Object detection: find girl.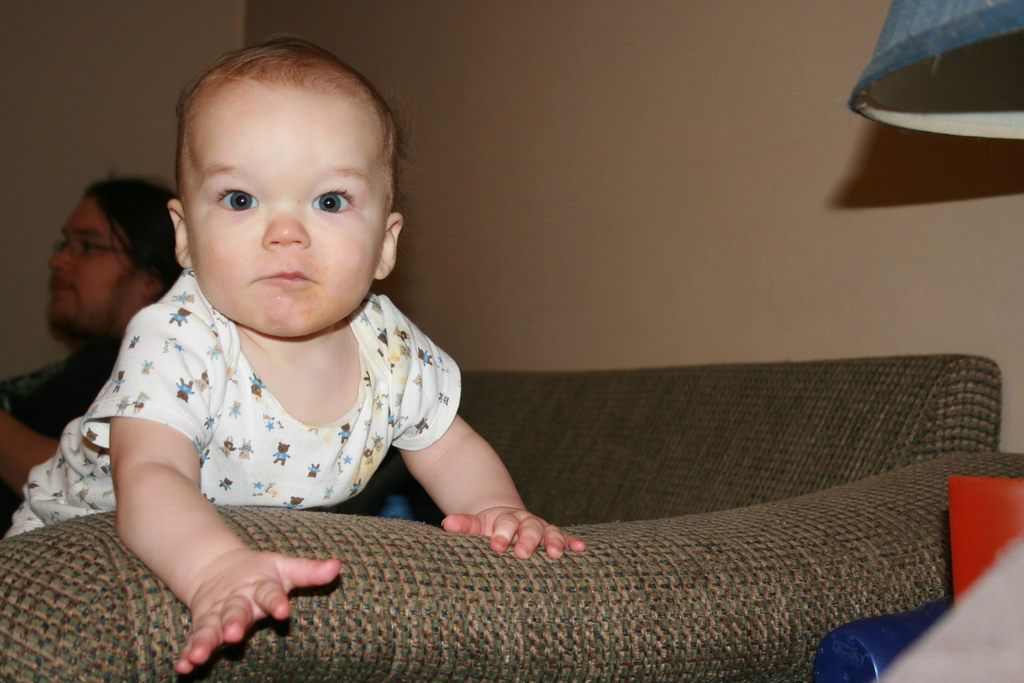
bbox=[1, 28, 588, 680].
